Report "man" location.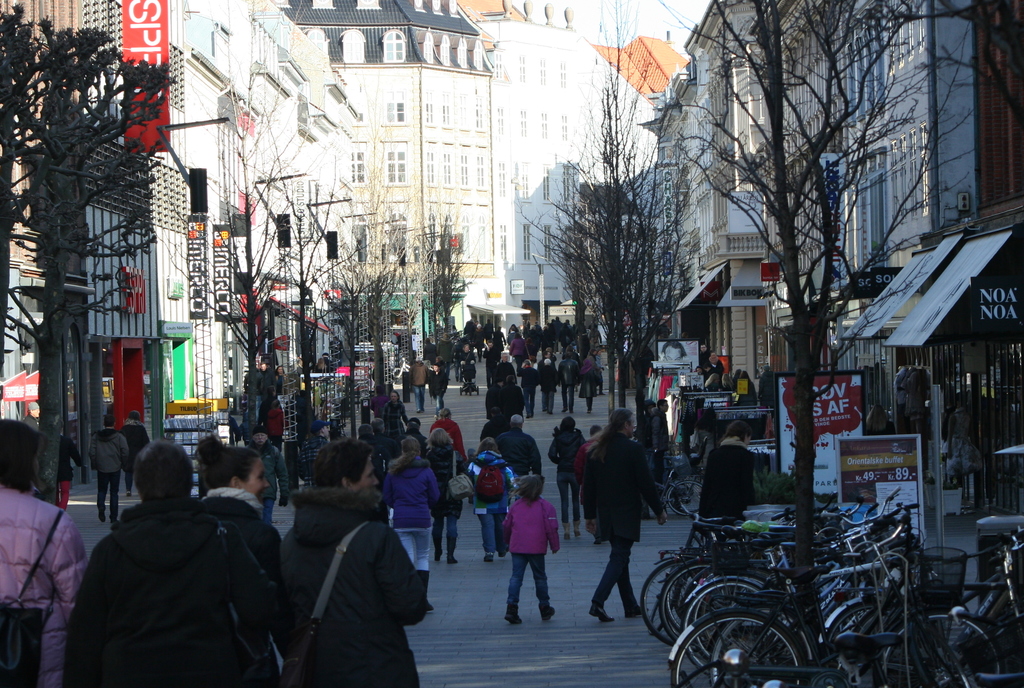
Report: [702,349,729,385].
